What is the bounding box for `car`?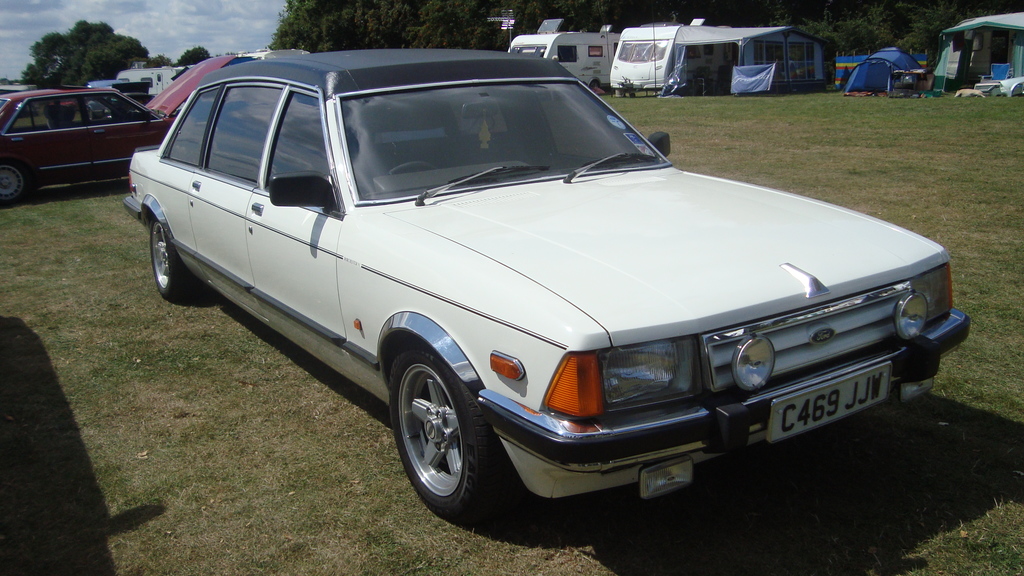
region(0, 48, 229, 200).
